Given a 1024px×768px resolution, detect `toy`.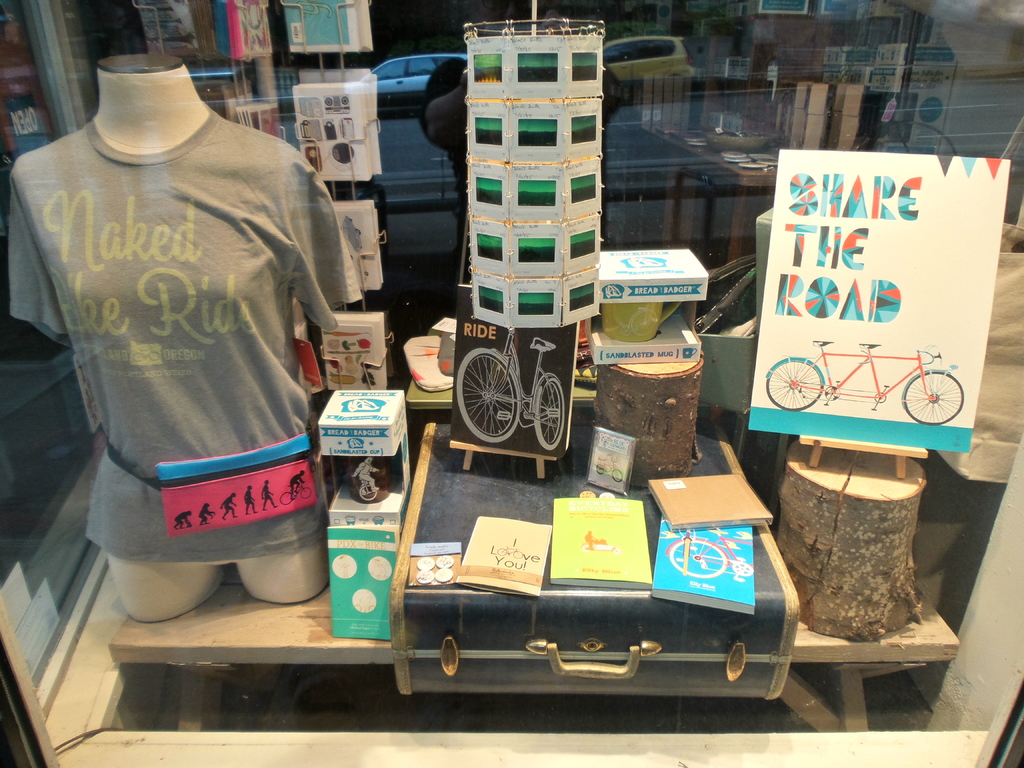
box(767, 326, 970, 433).
